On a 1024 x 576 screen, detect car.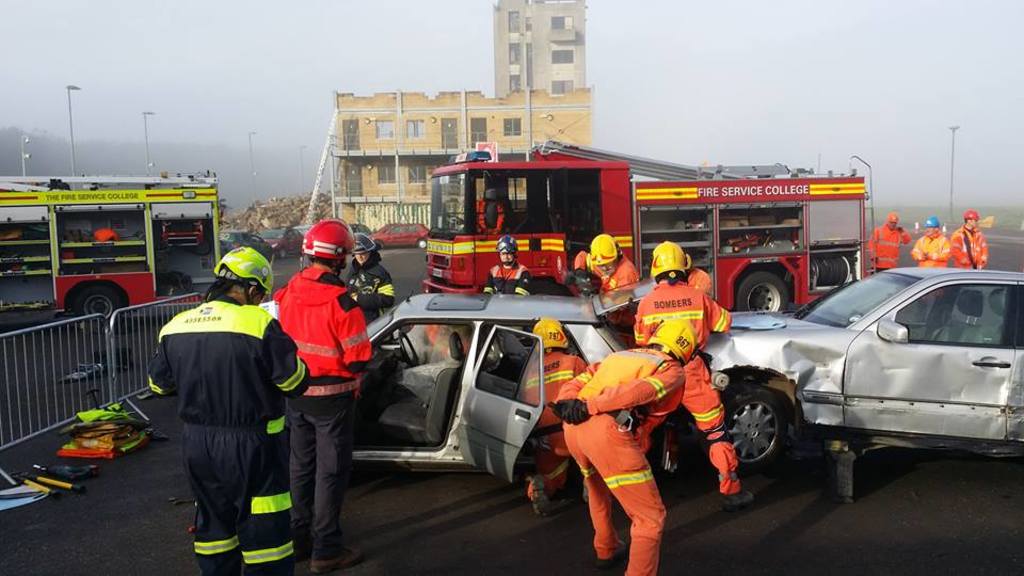
265:227:301:257.
